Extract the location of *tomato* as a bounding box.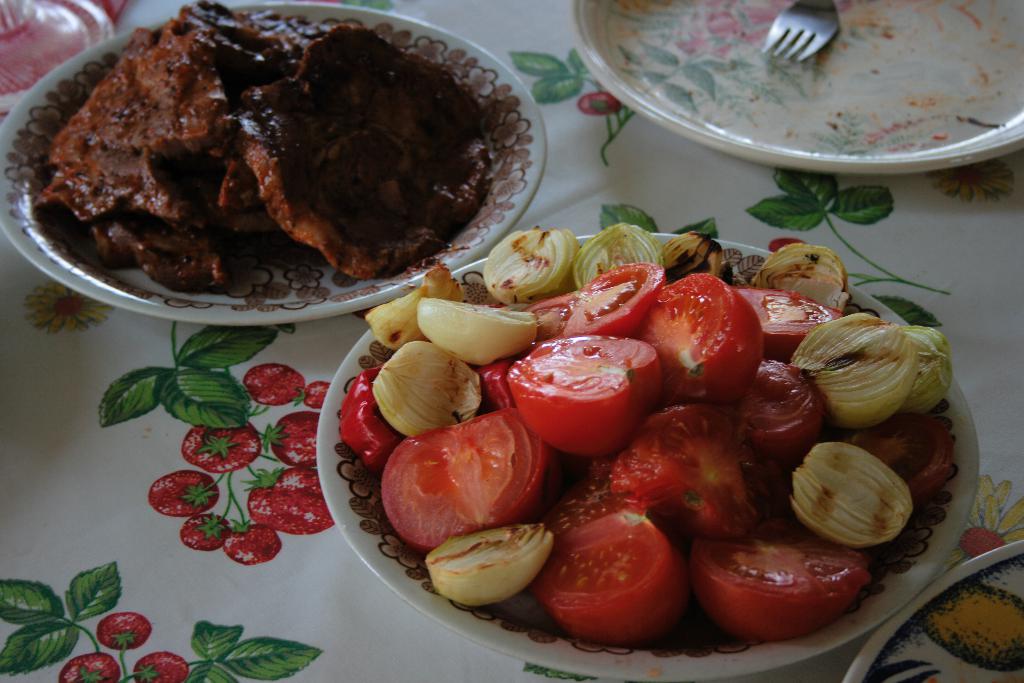
pyautogui.locateOnScreen(501, 345, 678, 468).
